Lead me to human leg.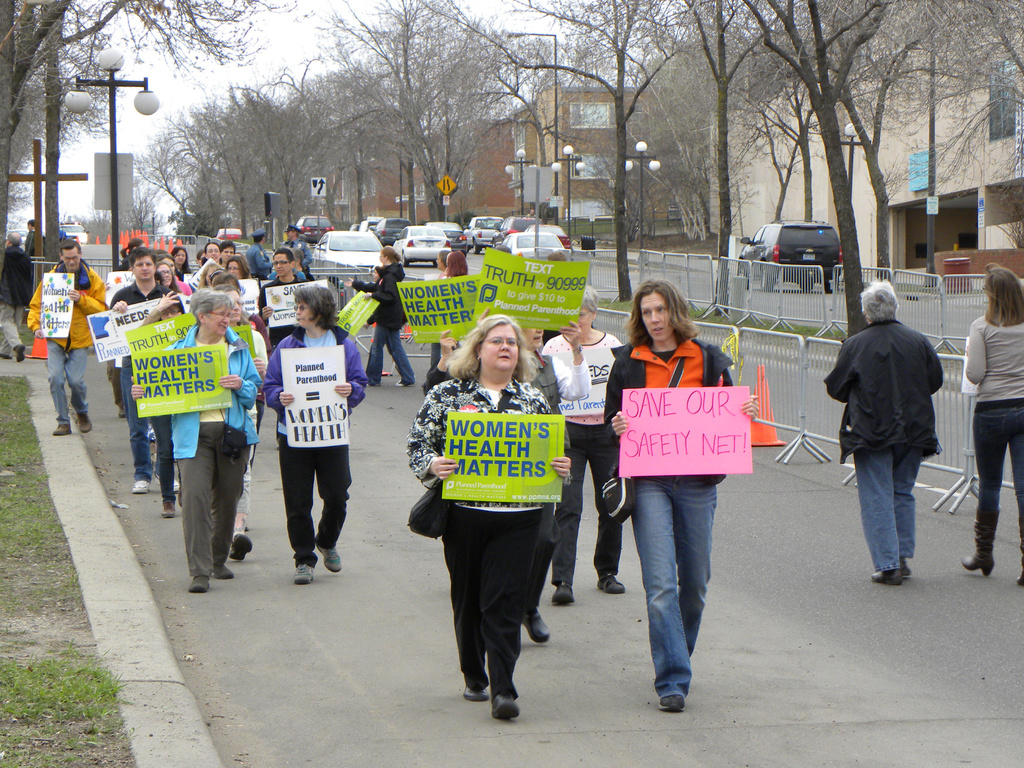
Lead to [442, 502, 495, 699].
